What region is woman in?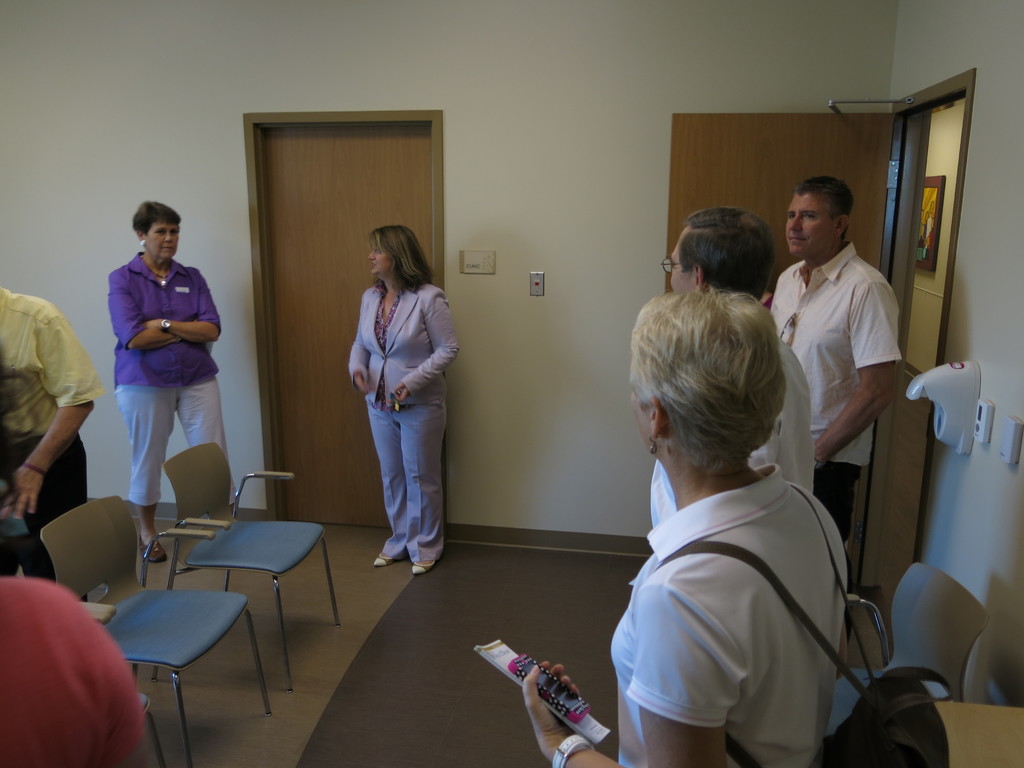
select_region(523, 284, 848, 767).
